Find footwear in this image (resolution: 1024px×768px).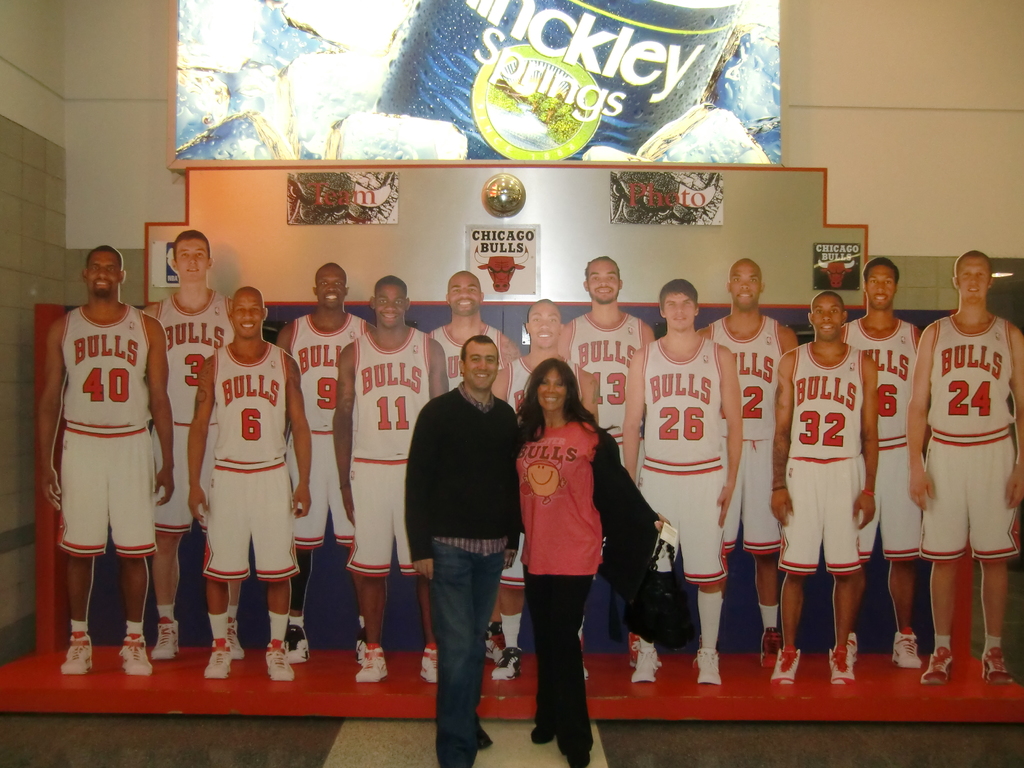
select_region(533, 723, 557, 744).
